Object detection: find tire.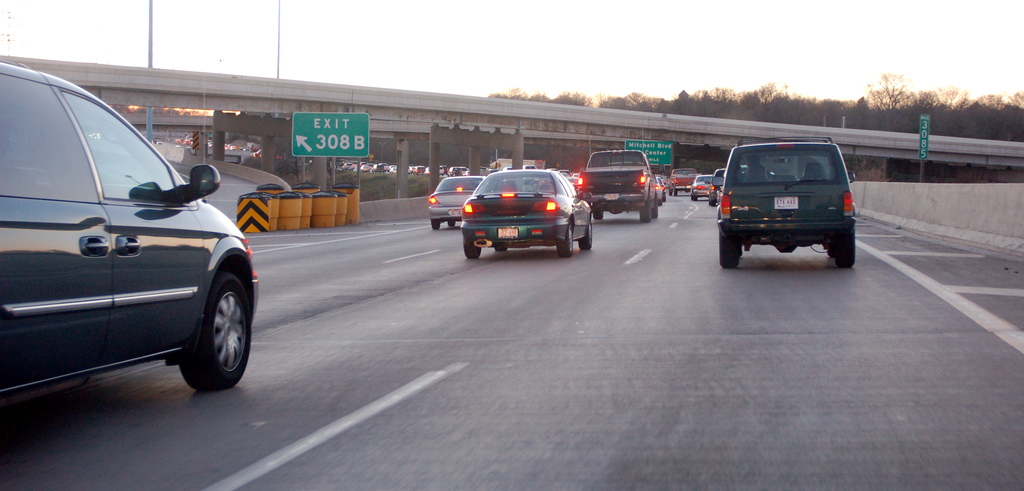
BBox(650, 196, 665, 217).
